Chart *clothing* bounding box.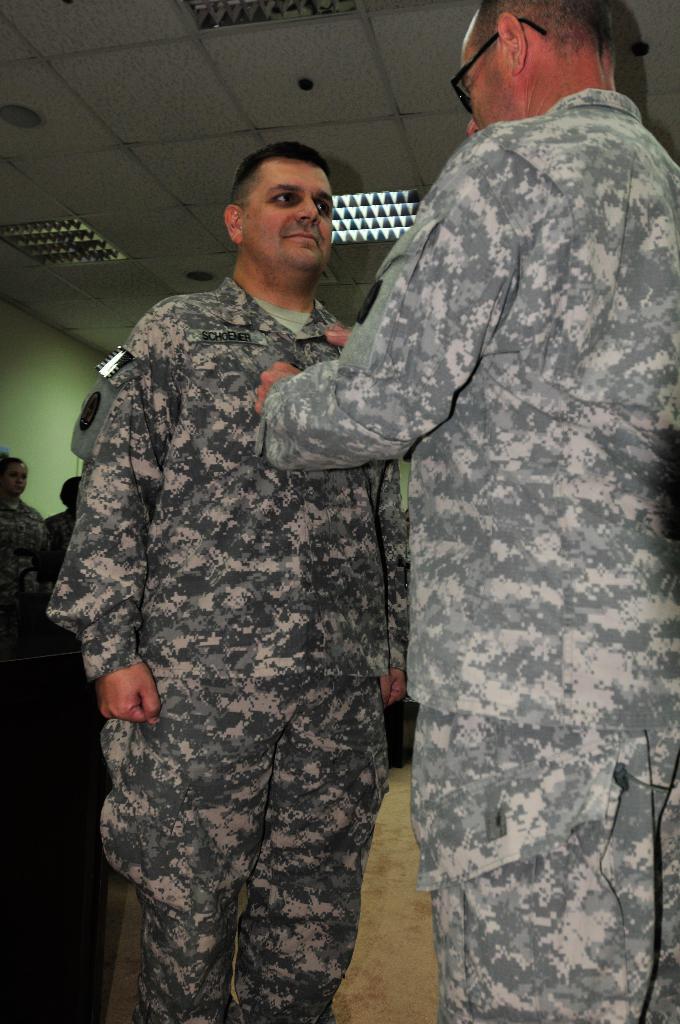
Charted: Rect(402, 705, 679, 1023).
